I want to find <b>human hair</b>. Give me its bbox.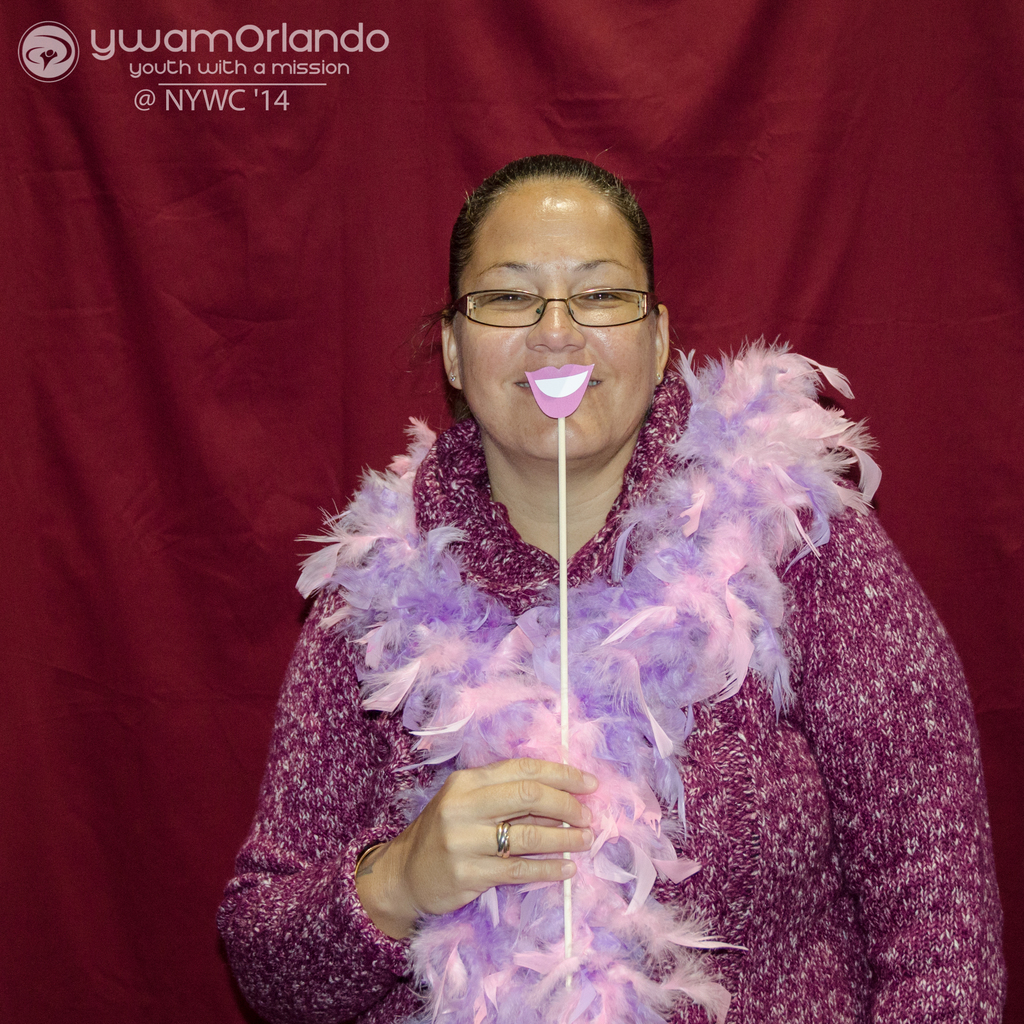
[left=446, top=168, right=657, bottom=323].
